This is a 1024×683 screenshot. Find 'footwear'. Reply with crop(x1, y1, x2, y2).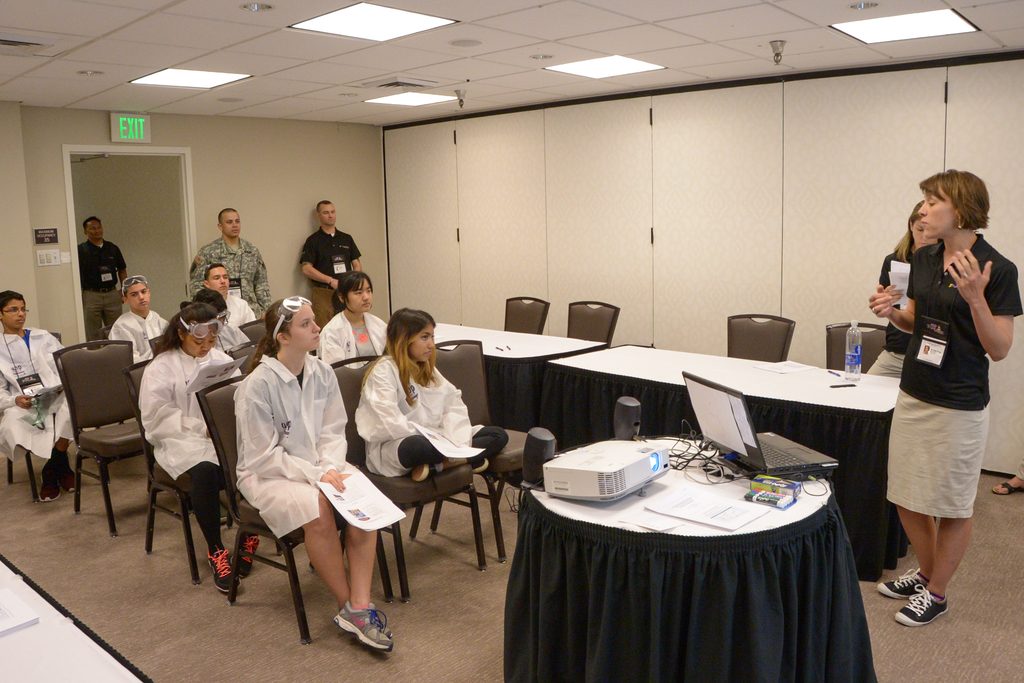
crop(990, 482, 1023, 492).
